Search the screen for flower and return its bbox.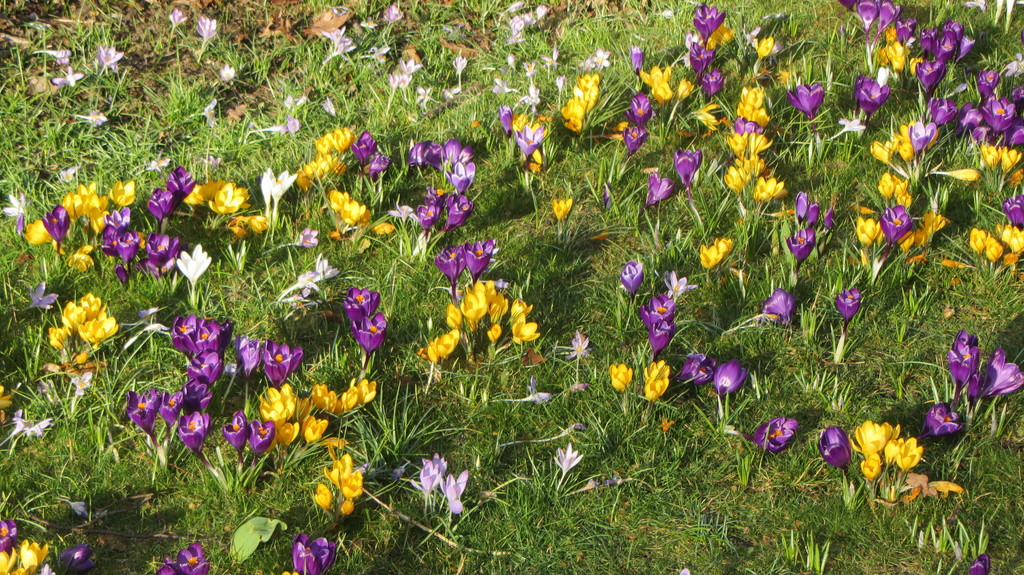
Found: x1=287, y1=93, x2=311, y2=106.
